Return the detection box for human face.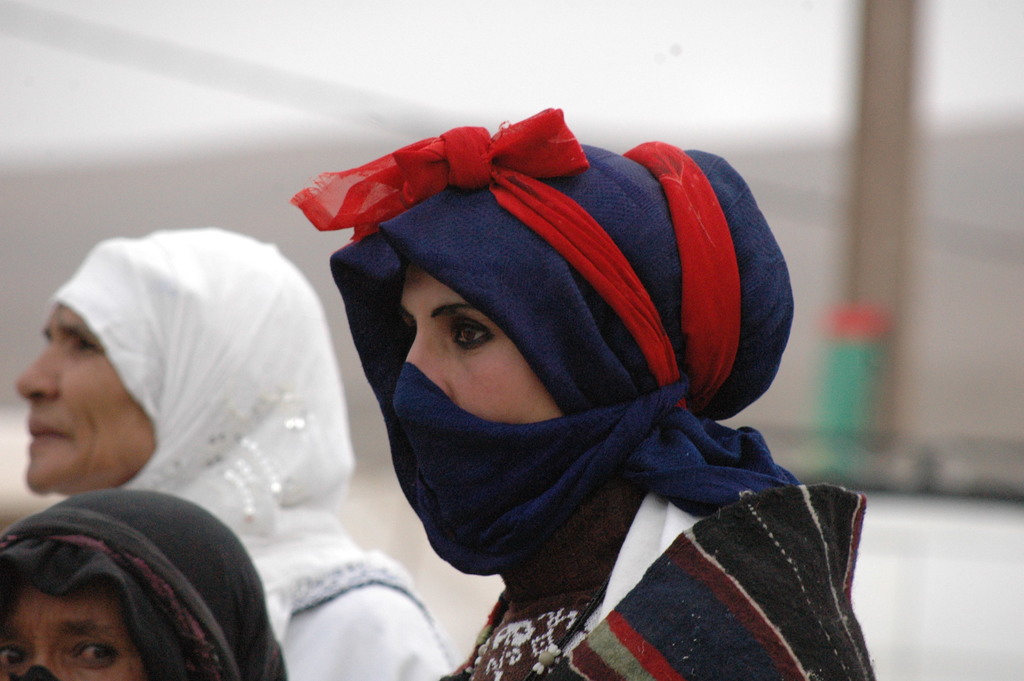
crop(0, 575, 147, 680).
